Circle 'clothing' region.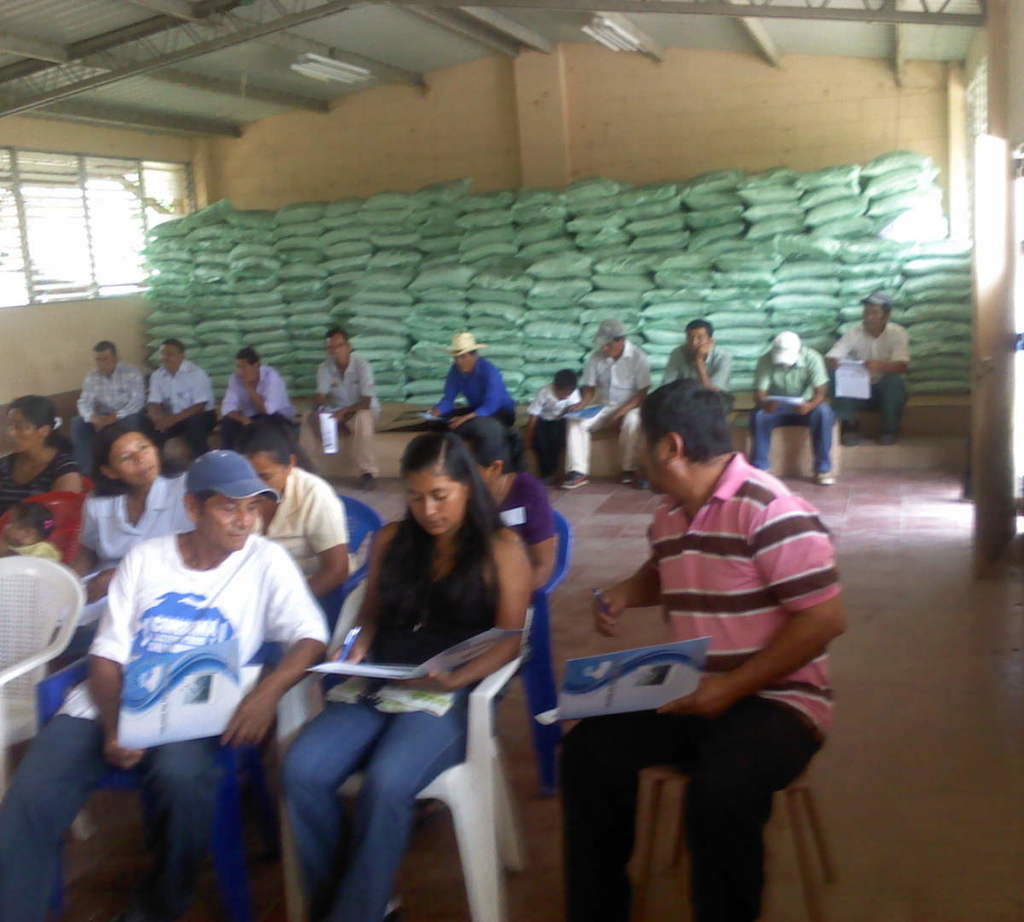
Region: 269/465/344/592.
